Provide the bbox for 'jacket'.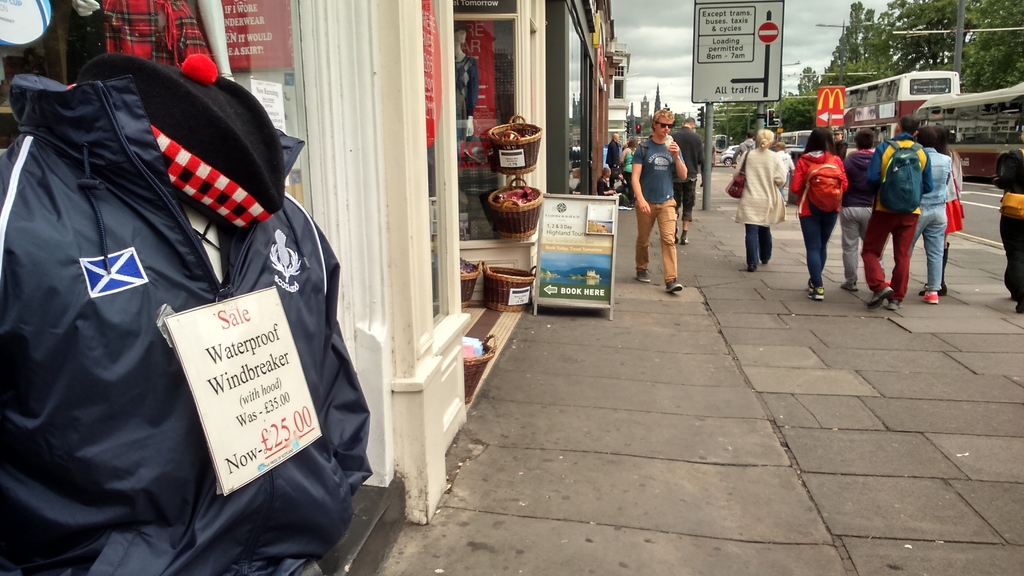
8/47/435/575.
